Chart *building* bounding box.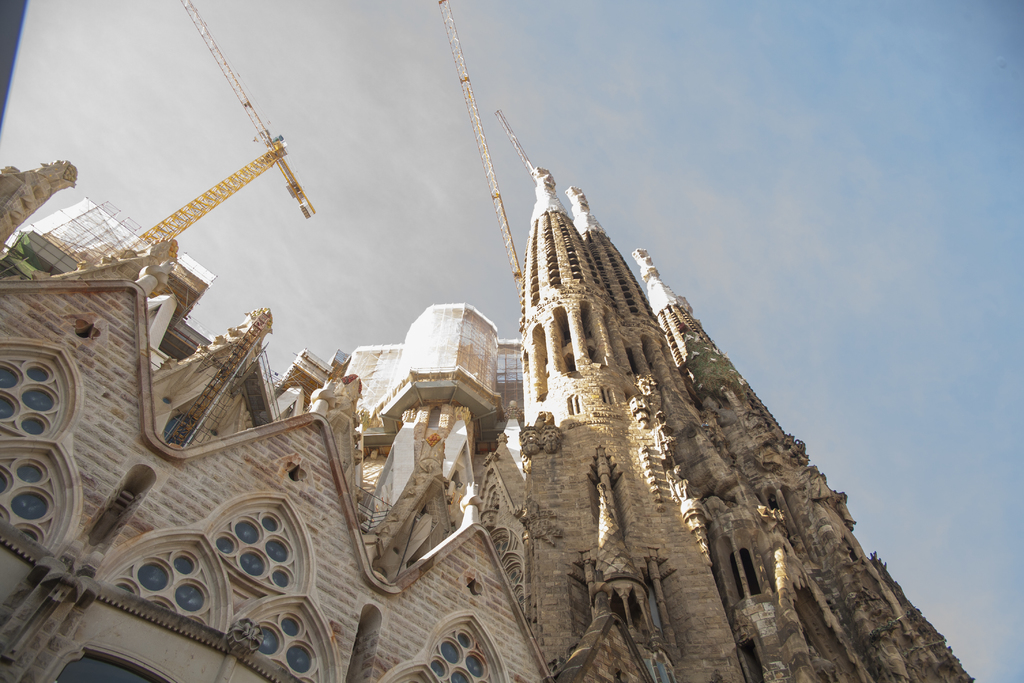
Charted: region(0, 156, 979, 682).
